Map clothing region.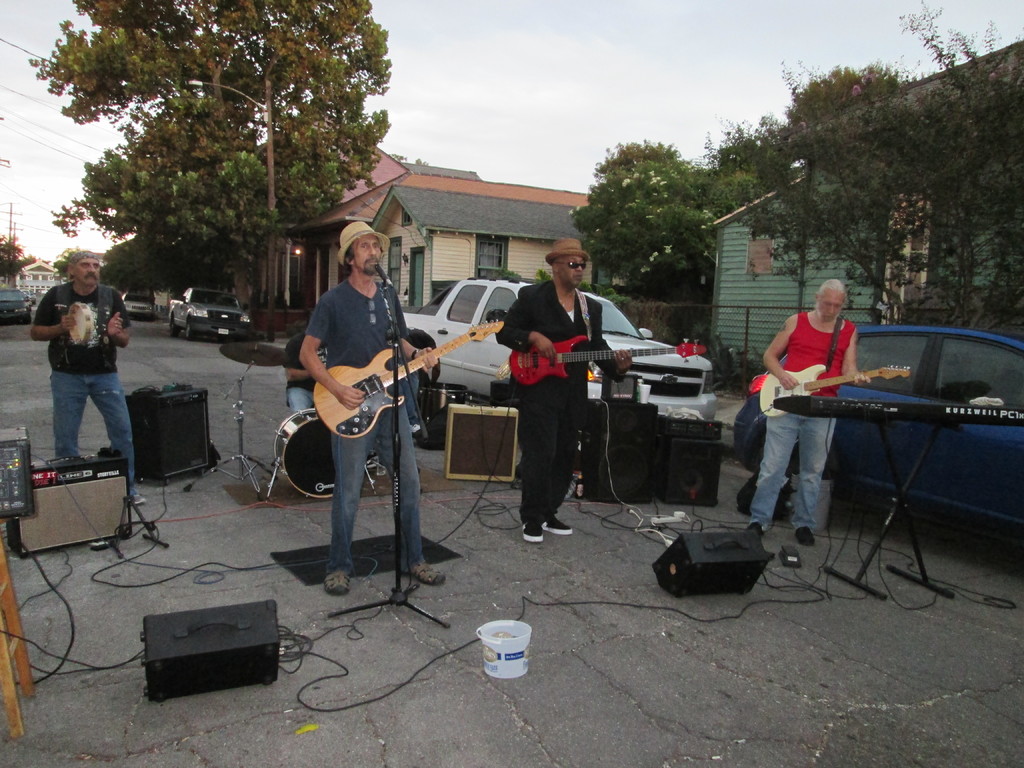
Mapped to (x1=303, y1=274, x2=431, y2=580).
